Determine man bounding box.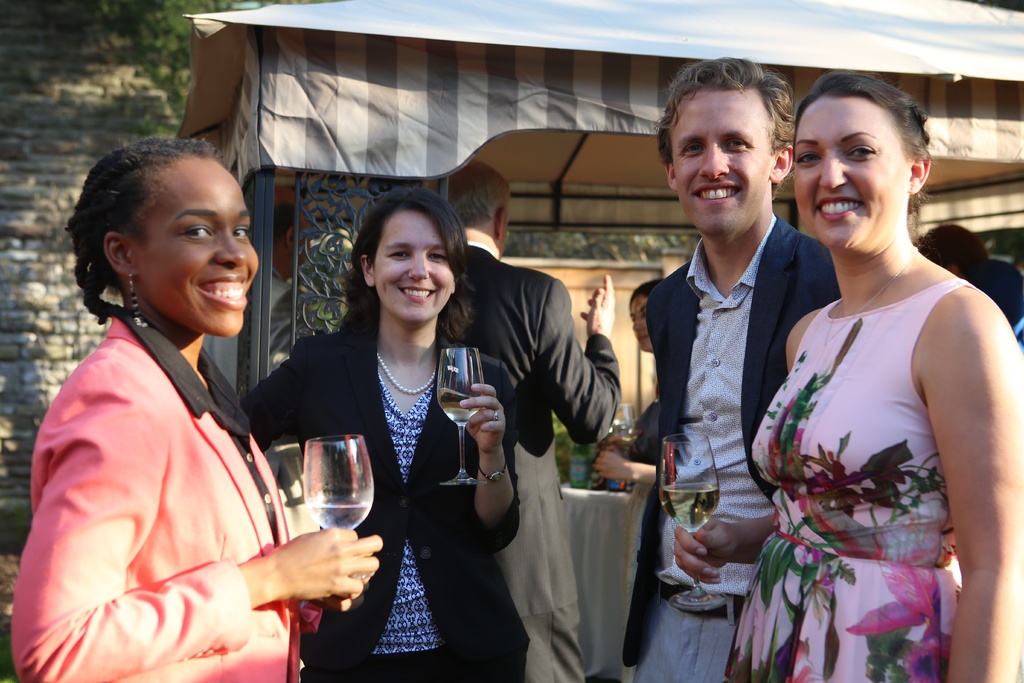
Determined: select_region(438, 156, 620, 682).
